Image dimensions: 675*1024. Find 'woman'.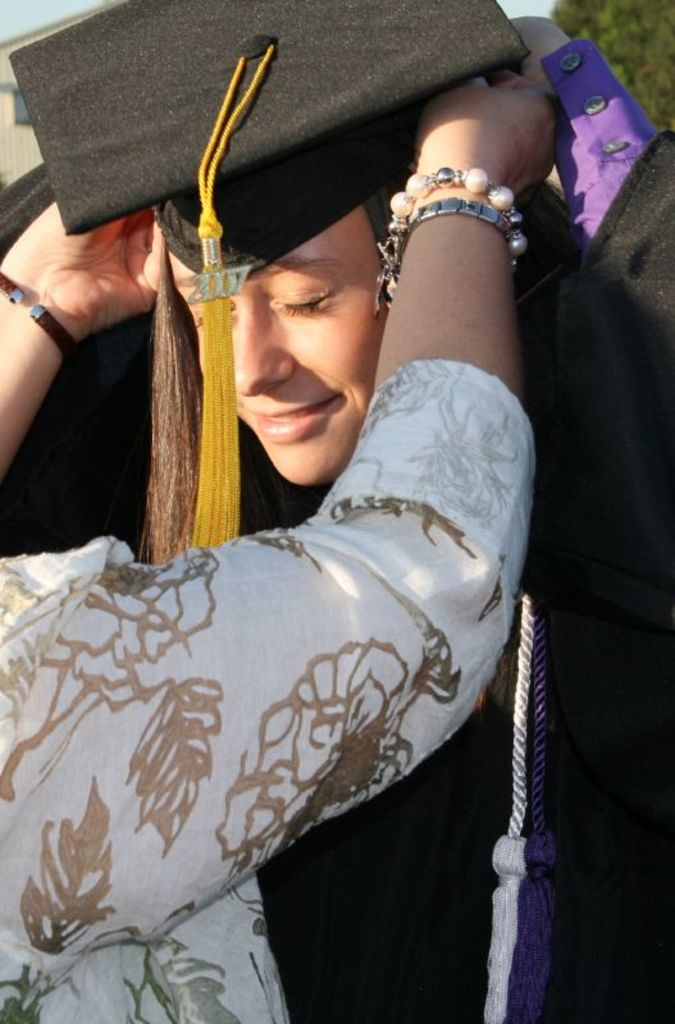
<box>8,1,592,1023</box>.
